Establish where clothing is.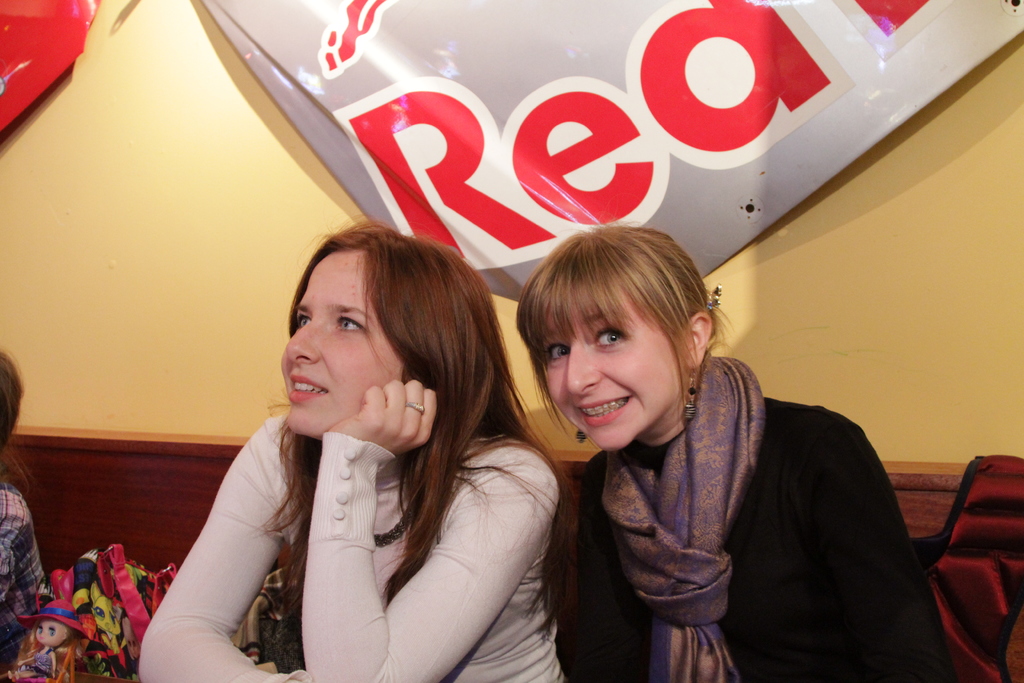
Established at 563,297,963,682.
